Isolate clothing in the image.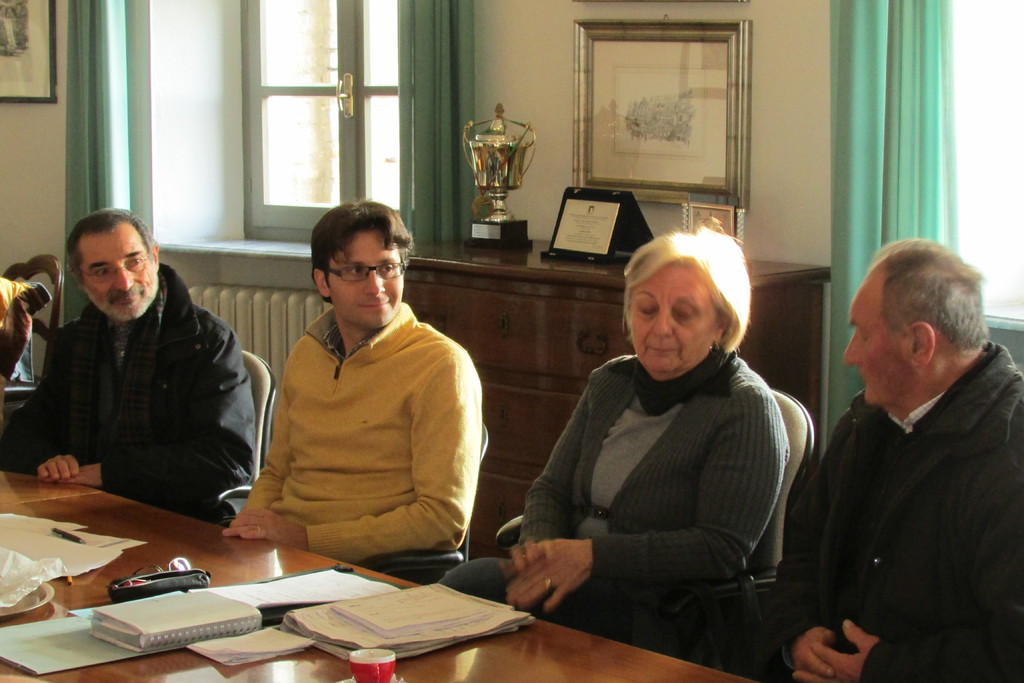
Isolated region: crop(231, 254, 483, 585).
